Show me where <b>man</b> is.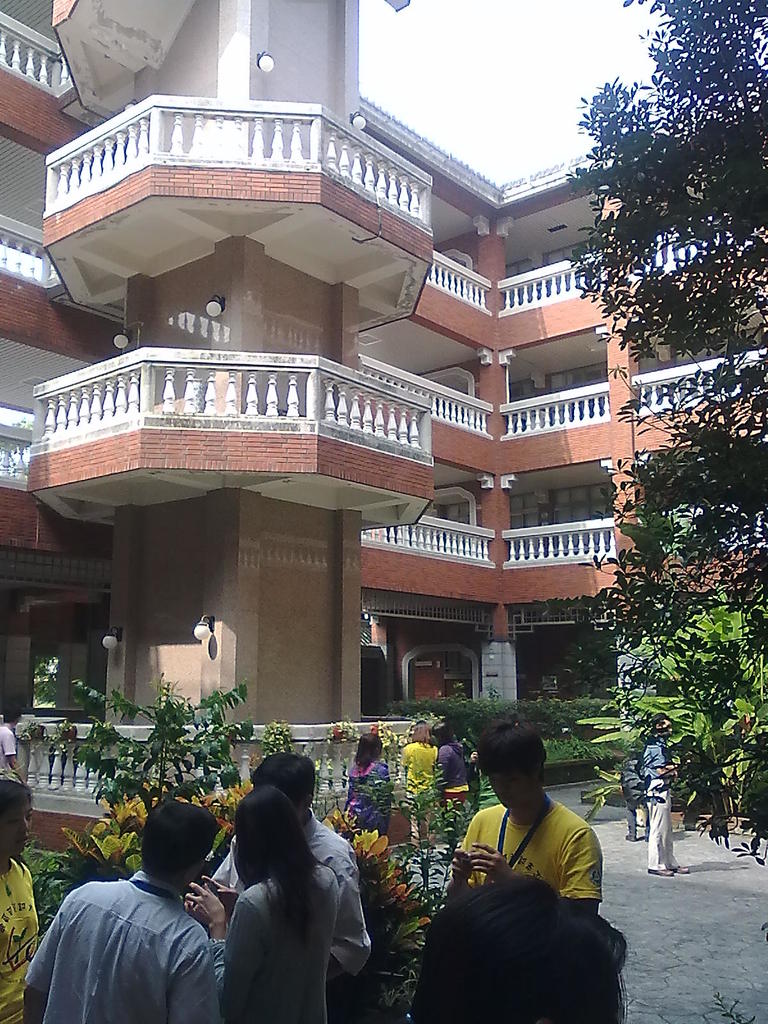
<b>man</b> is at locate(446, 719, 602, 917).
